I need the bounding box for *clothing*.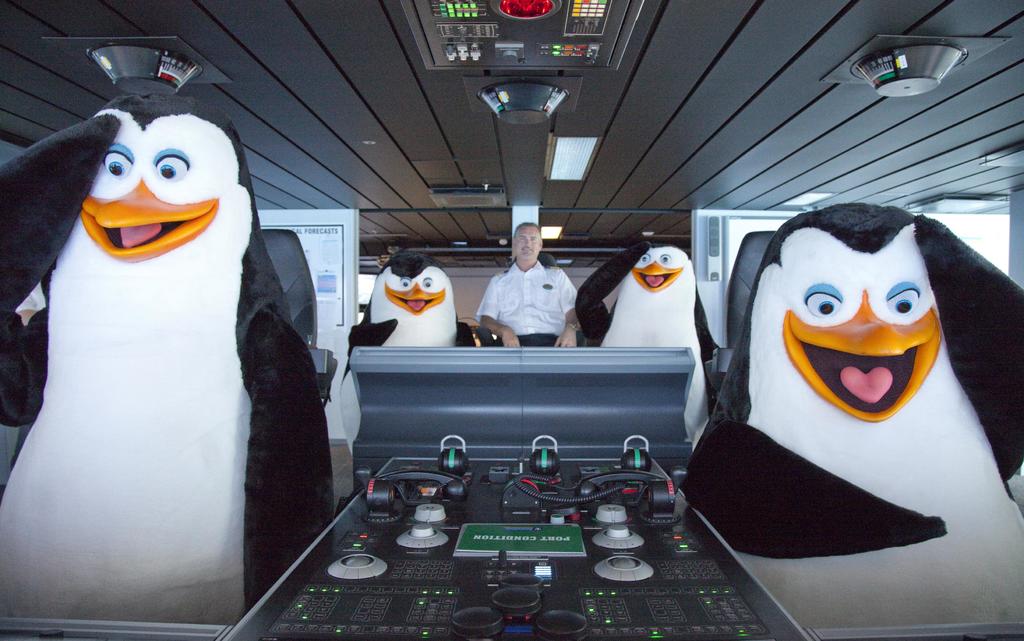
Here it is: detection(472, 261, 575, 346).
